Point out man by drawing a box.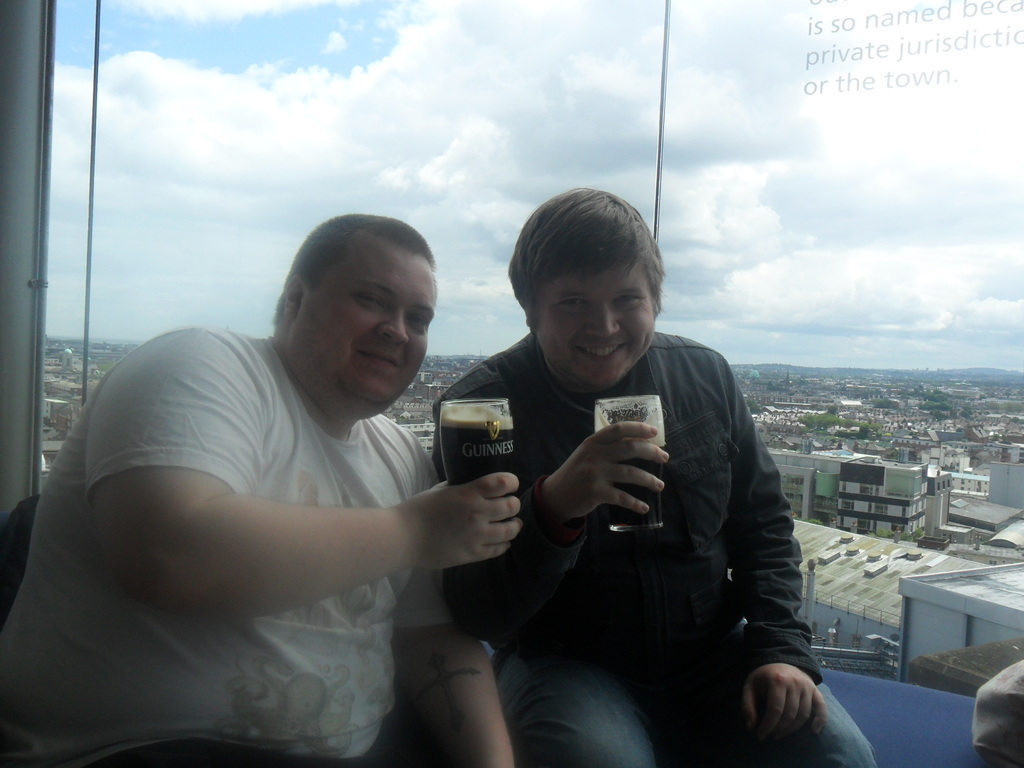
39:202:531:722.
